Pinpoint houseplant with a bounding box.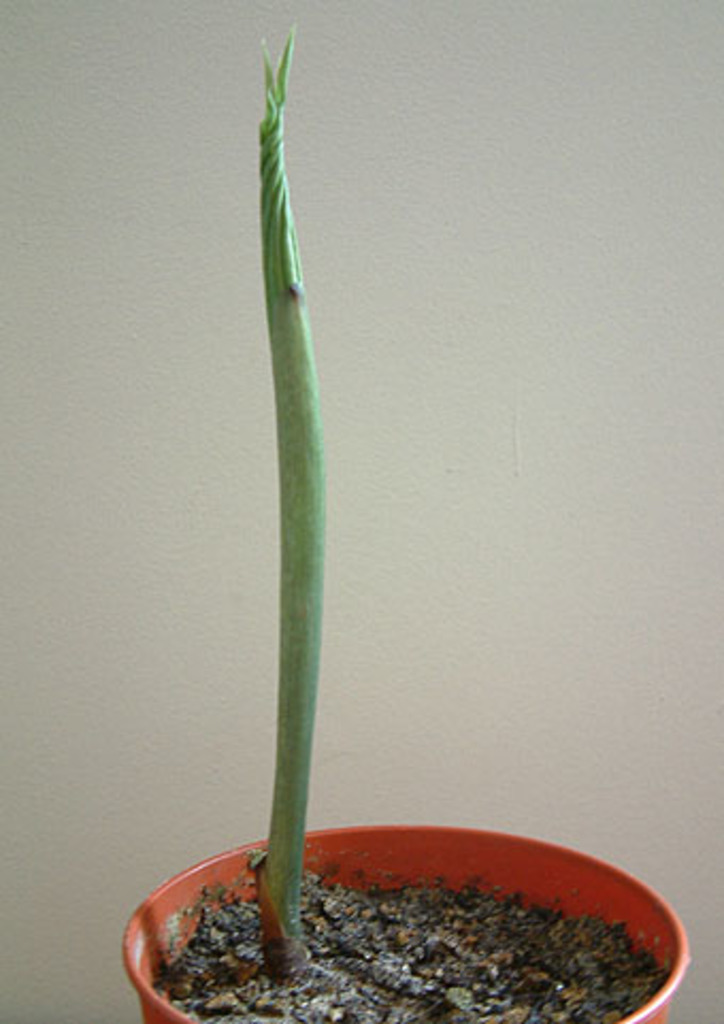
bbox=(115, 13, 694, 1022).
